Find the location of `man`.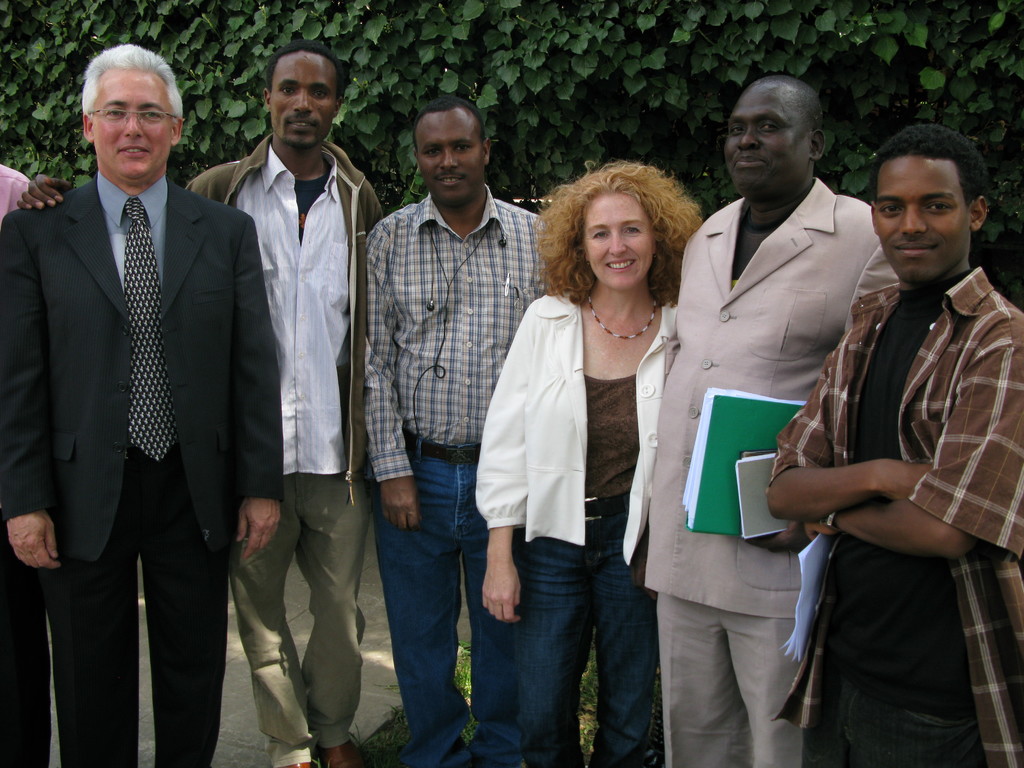
Location: x1=191, y1=42, x2=386, y2=767.
